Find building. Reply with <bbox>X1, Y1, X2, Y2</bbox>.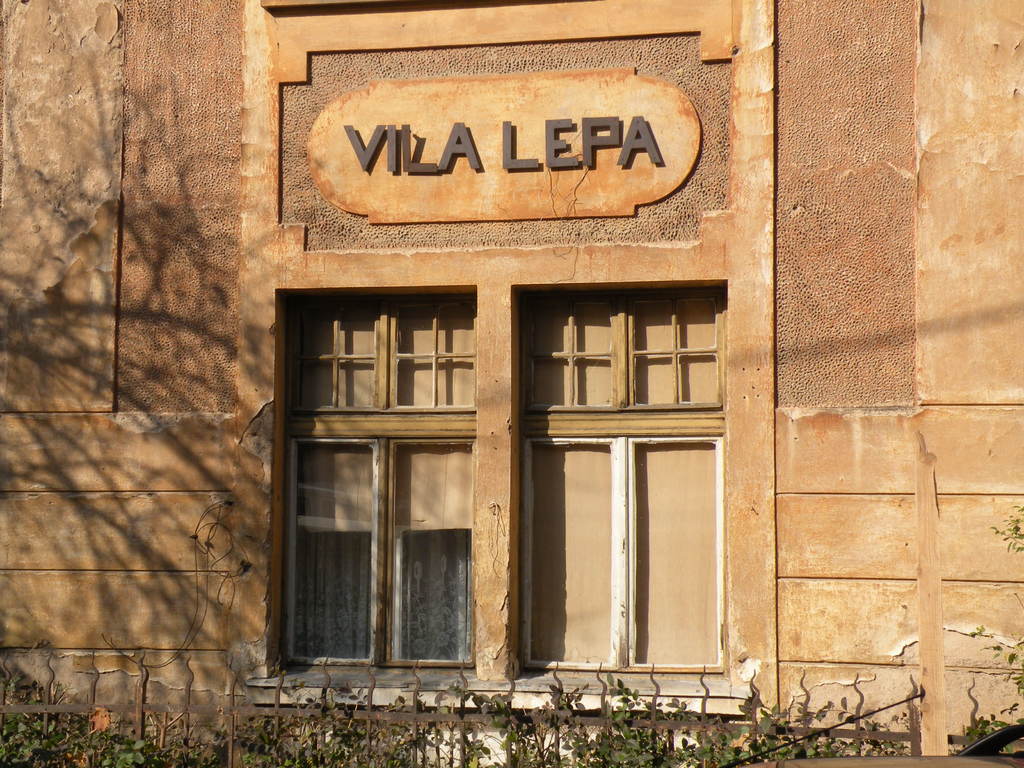
<bbox>0, 0, 1023, 767</bbox>.
